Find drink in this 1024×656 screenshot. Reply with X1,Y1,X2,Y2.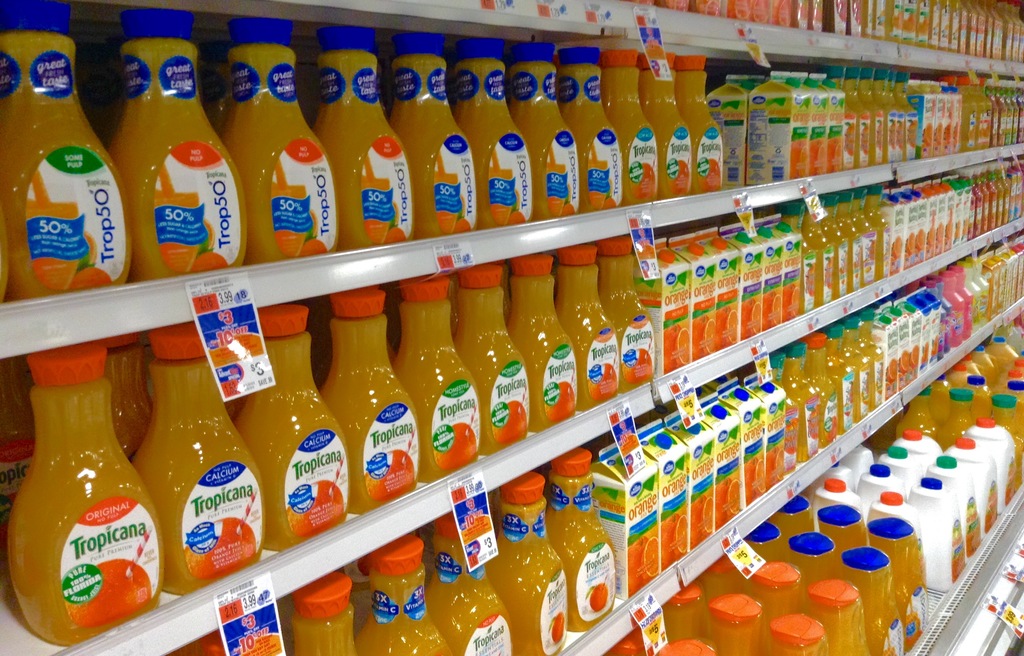
1011,163,1018,215.
